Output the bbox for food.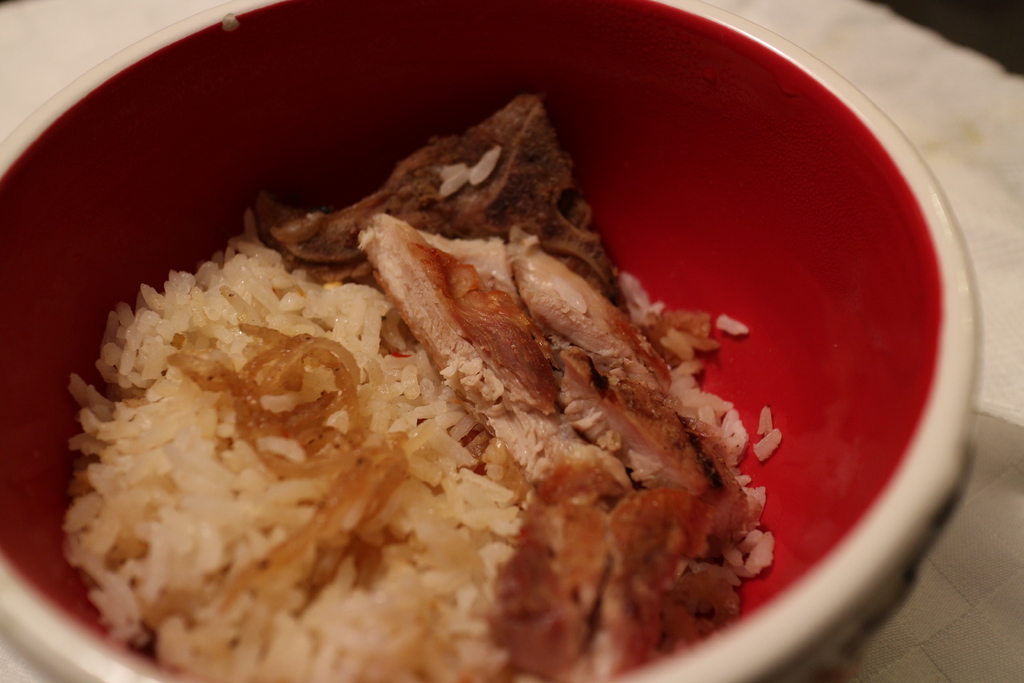
81, 97, 749, 682.
